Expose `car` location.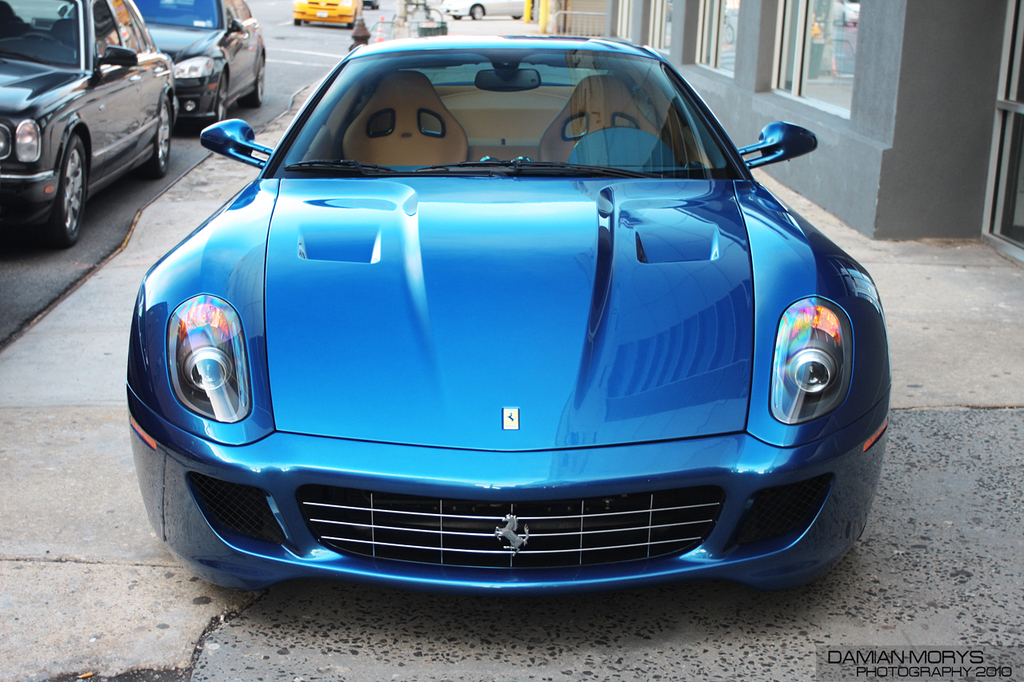
Exposed at <box>0,0,189,287</box>.
